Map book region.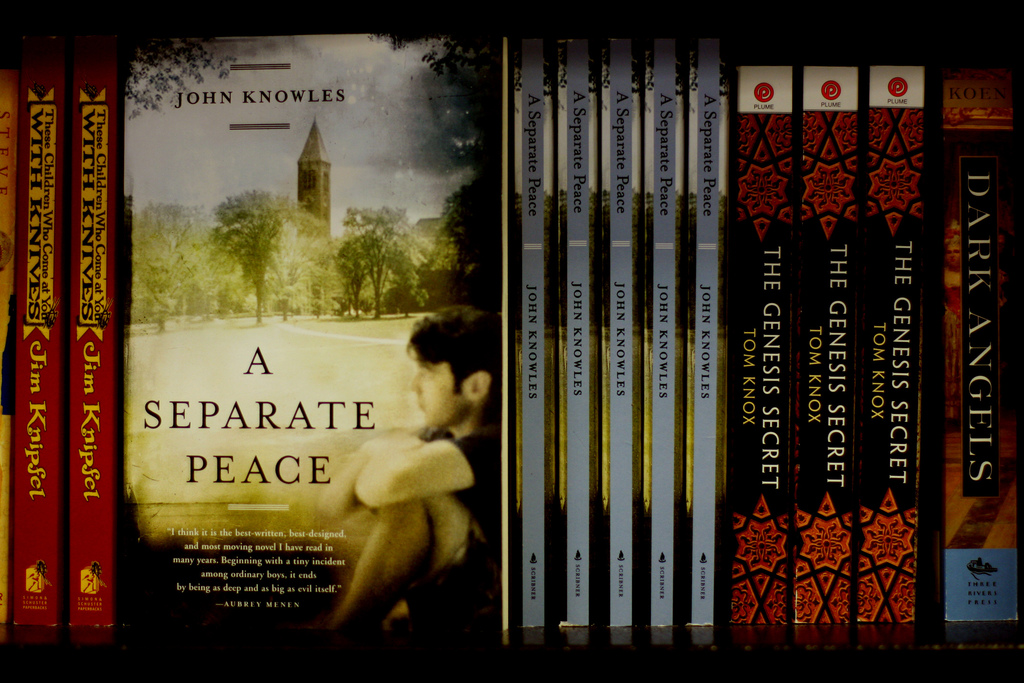
Mapped to (738,67,795,629).
